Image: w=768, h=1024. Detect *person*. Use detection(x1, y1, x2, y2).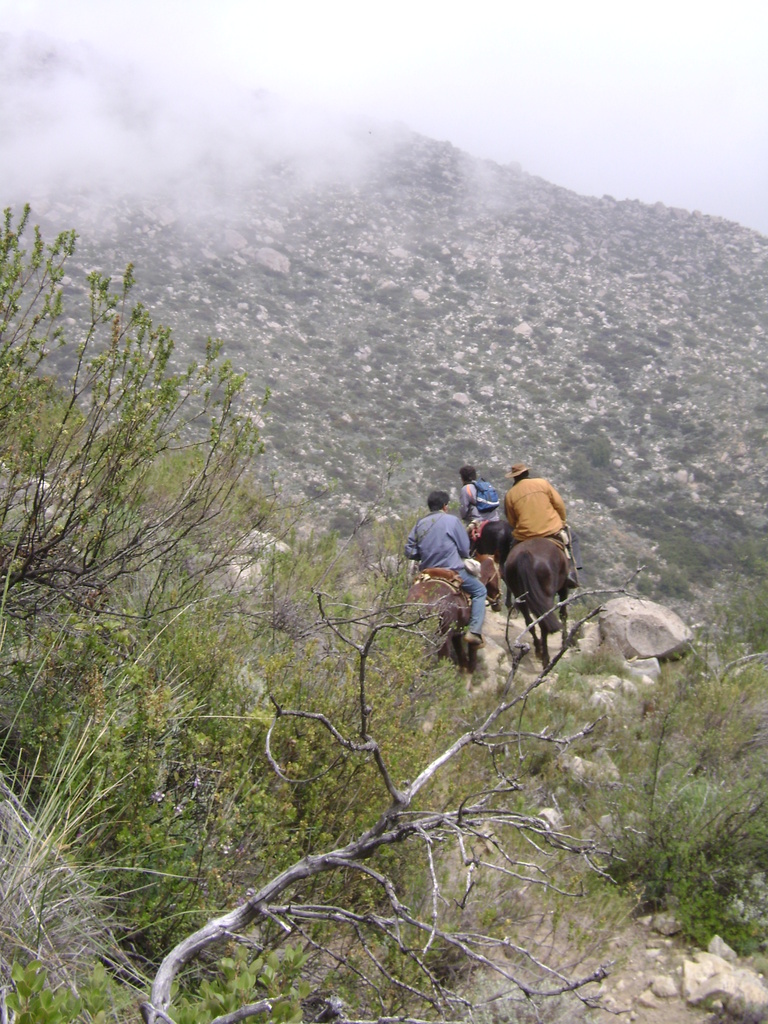
detection(508, 454, 577, 579).
